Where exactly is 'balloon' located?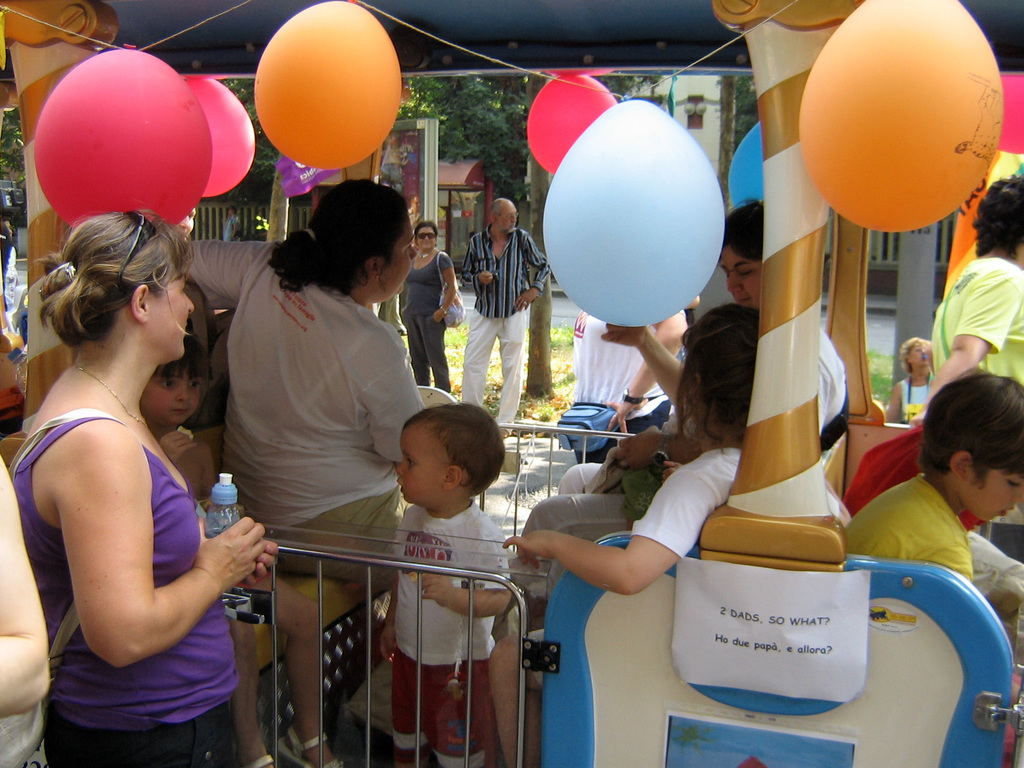
Its bounding box is 799,0,1004,233.
